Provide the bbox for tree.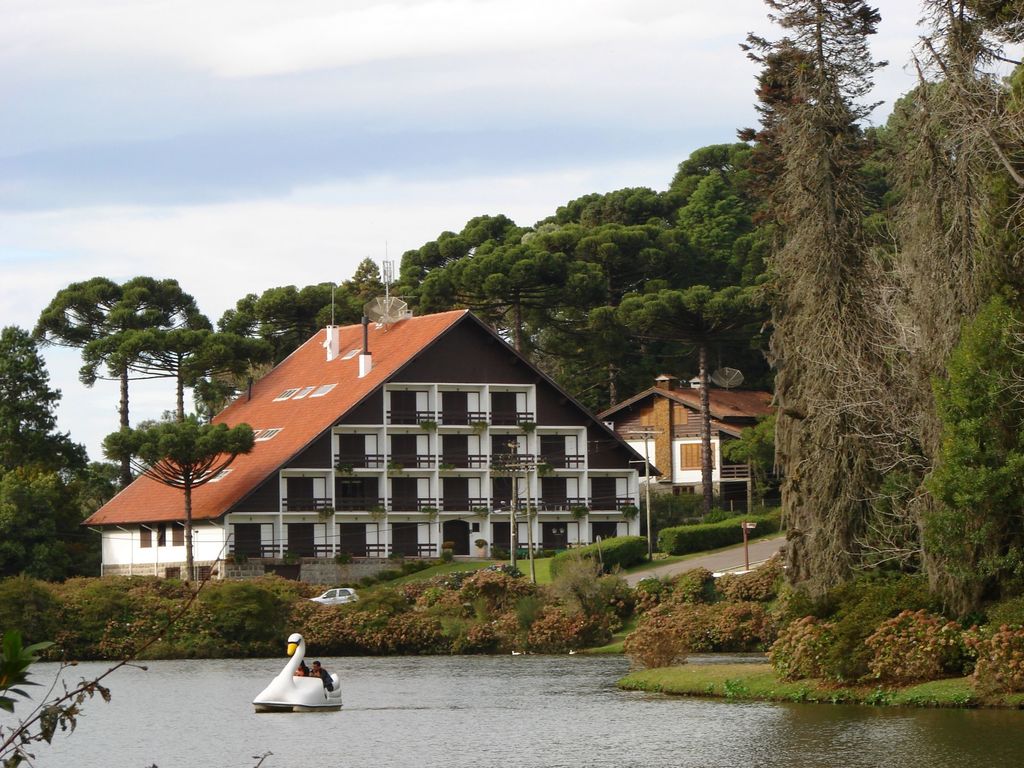
locate(895, 0, 1023, 622).
